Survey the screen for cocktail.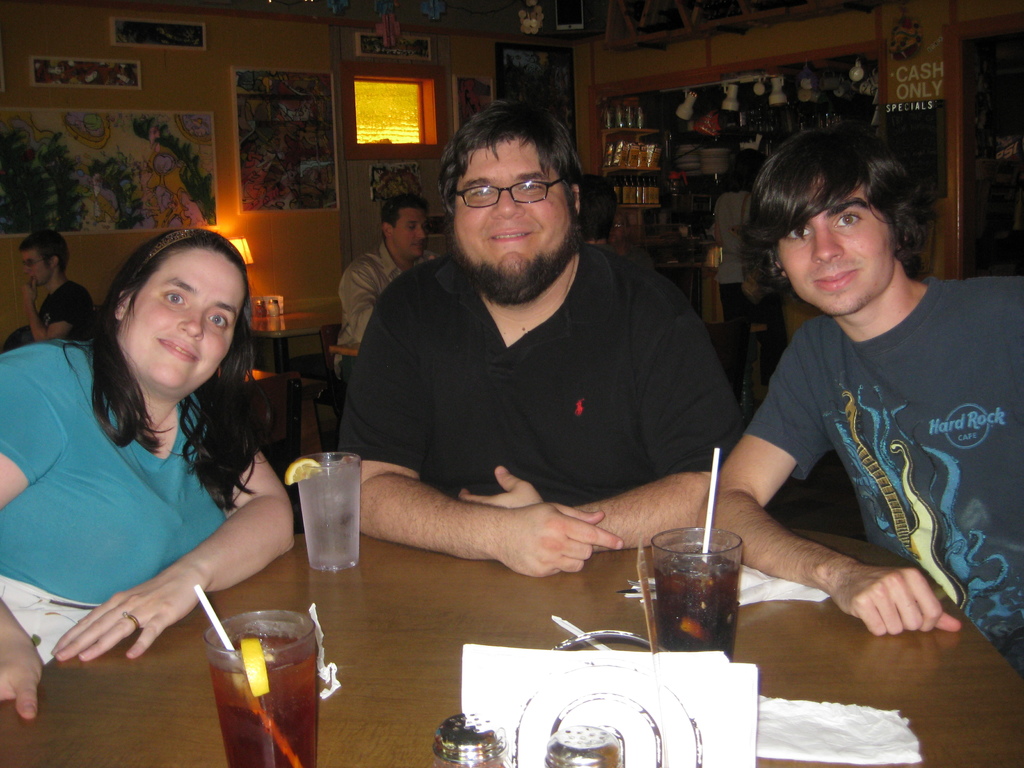
Survey found: {"x1": 209, "y1": 607, "x2": 317, "y2": 755}.
